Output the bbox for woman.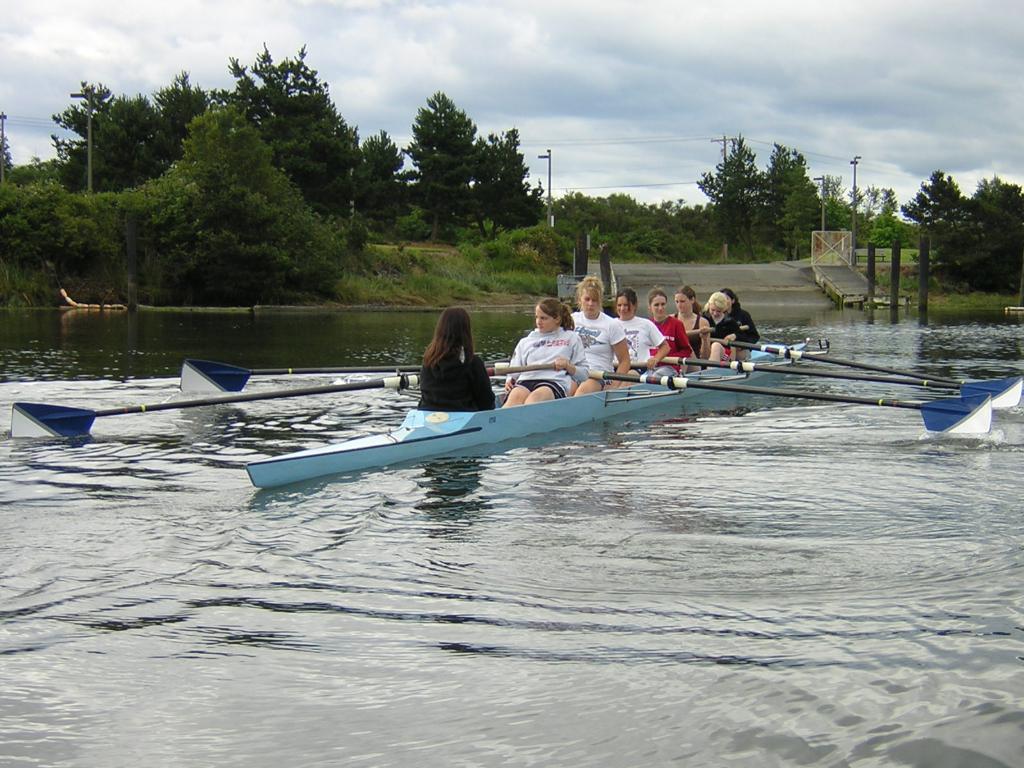
crop(568, 276, 632, 396).
